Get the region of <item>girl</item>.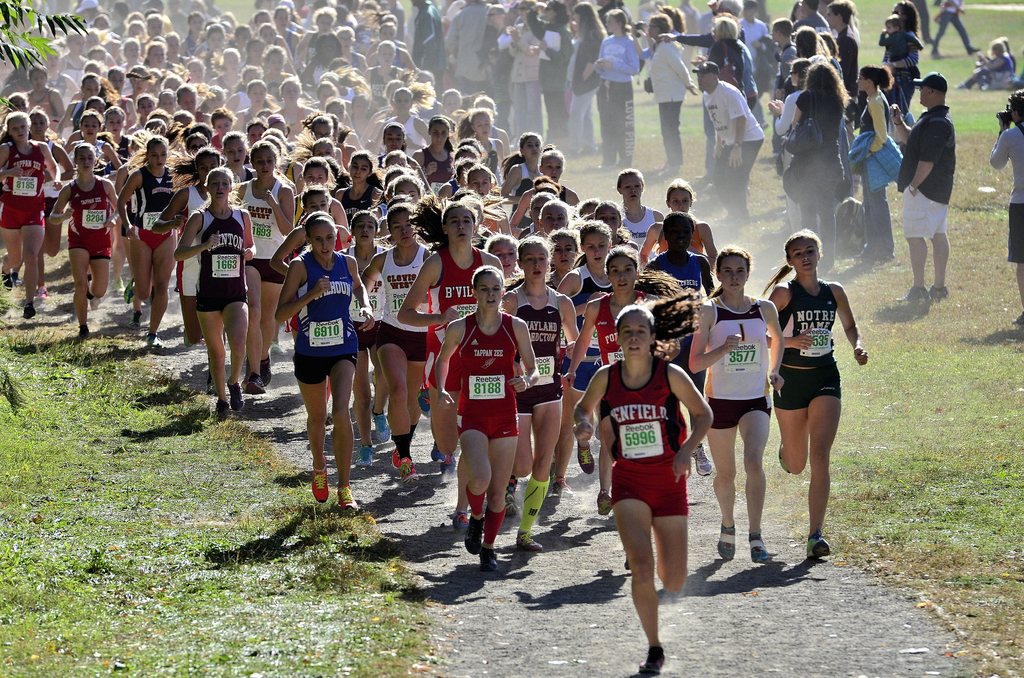
bbox=(756, 226, 868, 556).
